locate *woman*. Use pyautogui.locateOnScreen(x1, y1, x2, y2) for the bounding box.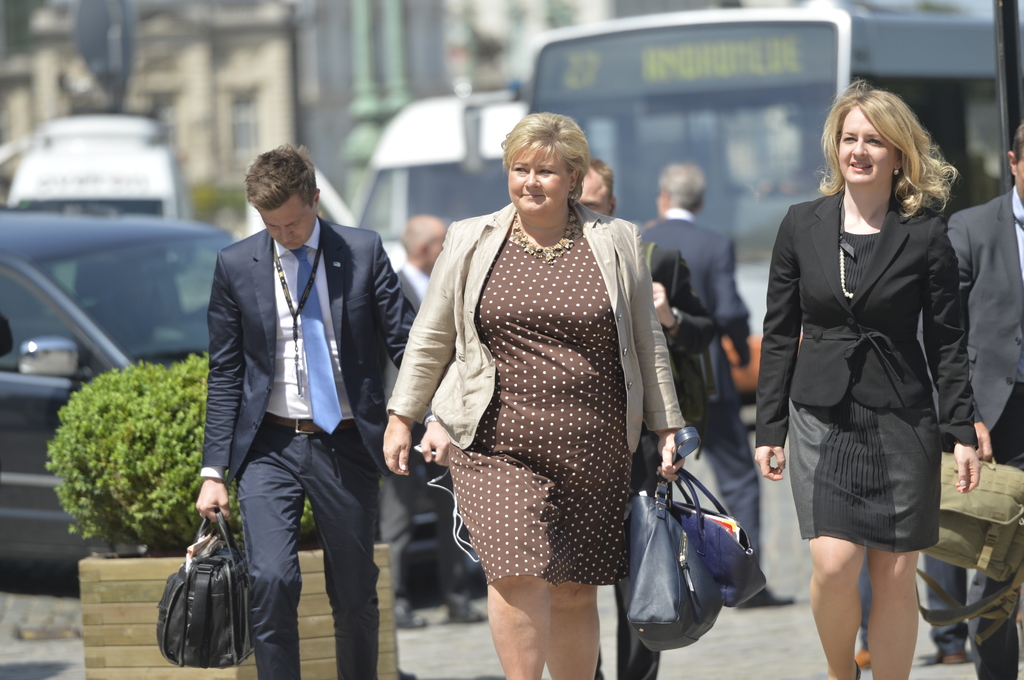
pyautogui.locateOnScreen(380, 110, 689, 679).
